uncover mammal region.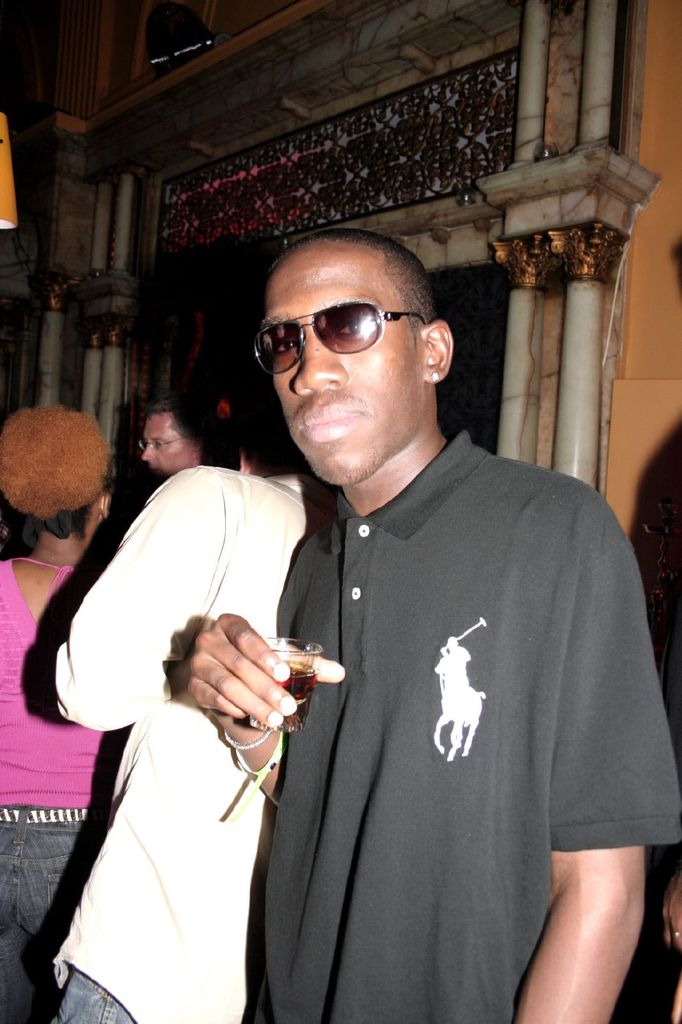
Uncovered: [left=0, top=404, right=139, bottom=1023].
